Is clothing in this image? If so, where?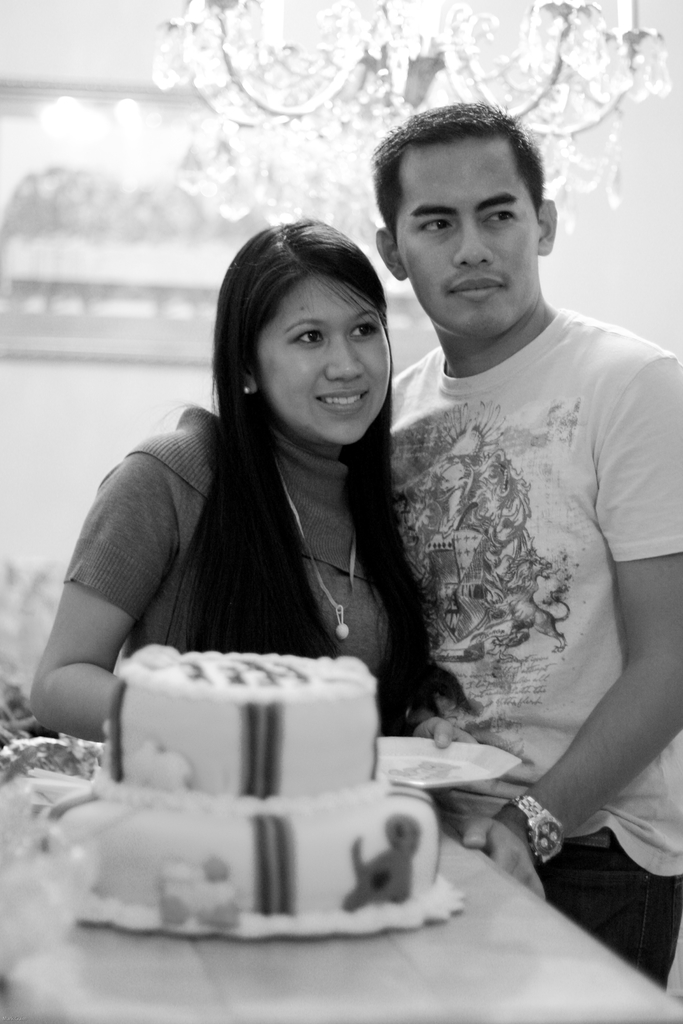
Yes, at (59, 353, 461, 709).
